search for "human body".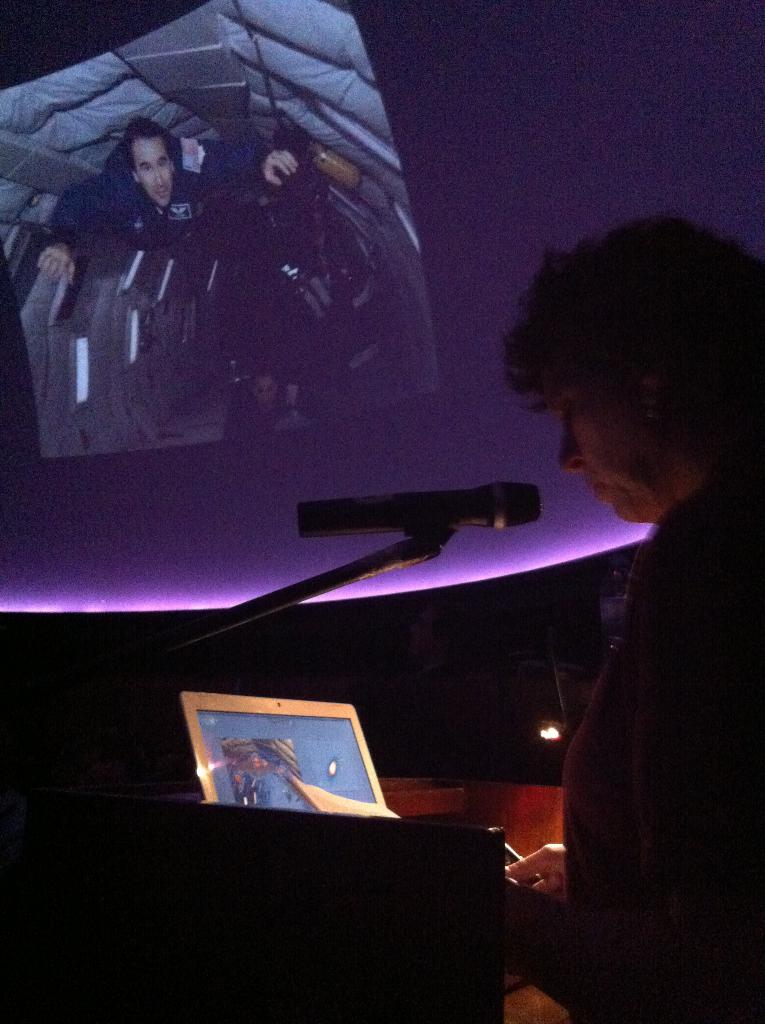
Found at {"left": 535, "top": 230, "right": 758, "bottom": 1010}.
